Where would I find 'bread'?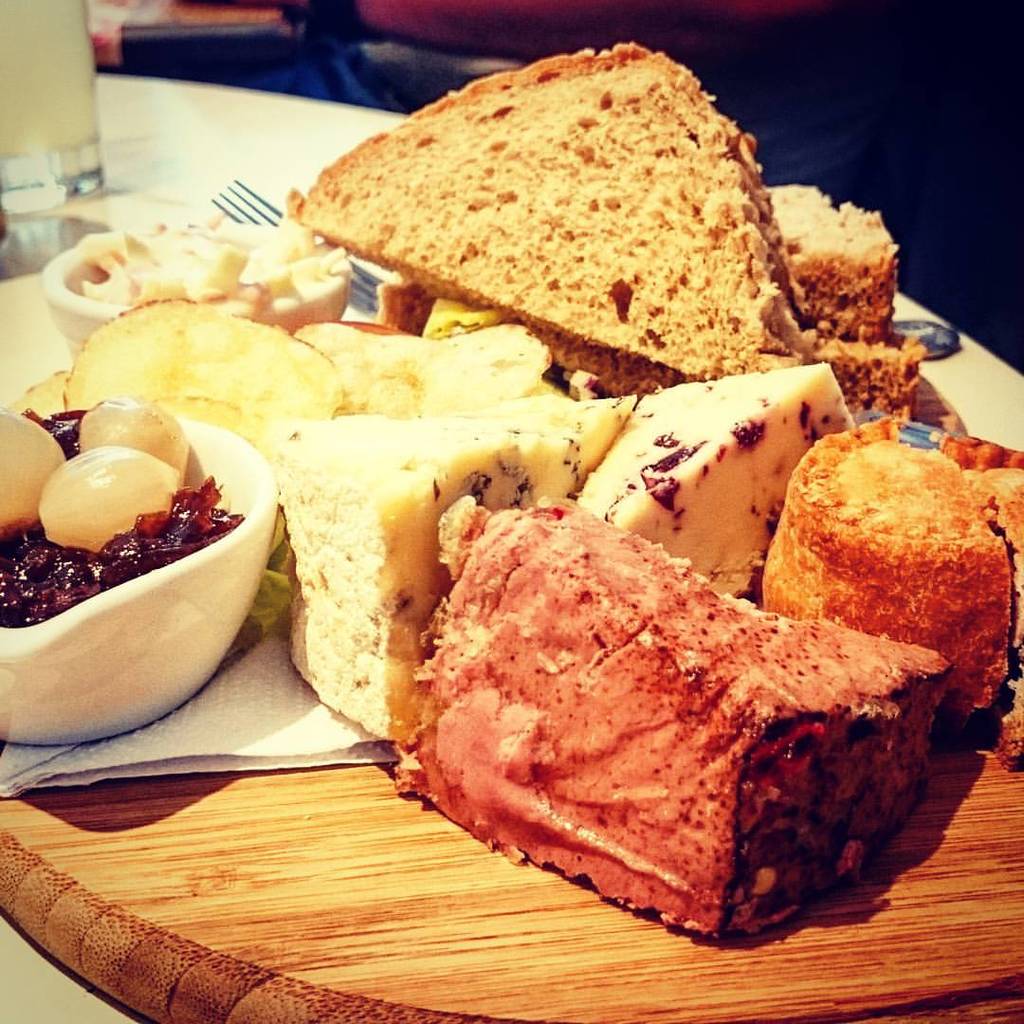
At x1=308, y1=37, x2=844, y2=383.
